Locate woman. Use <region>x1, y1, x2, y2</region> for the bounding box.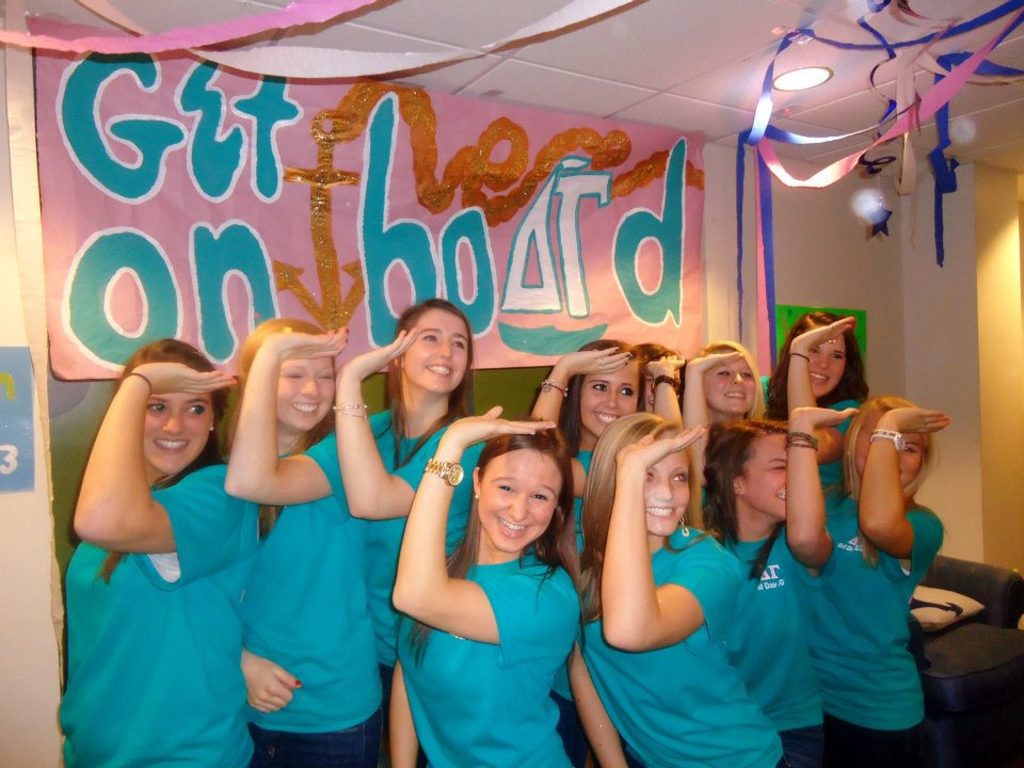
<region>764, 315, 871, 503</region>.
